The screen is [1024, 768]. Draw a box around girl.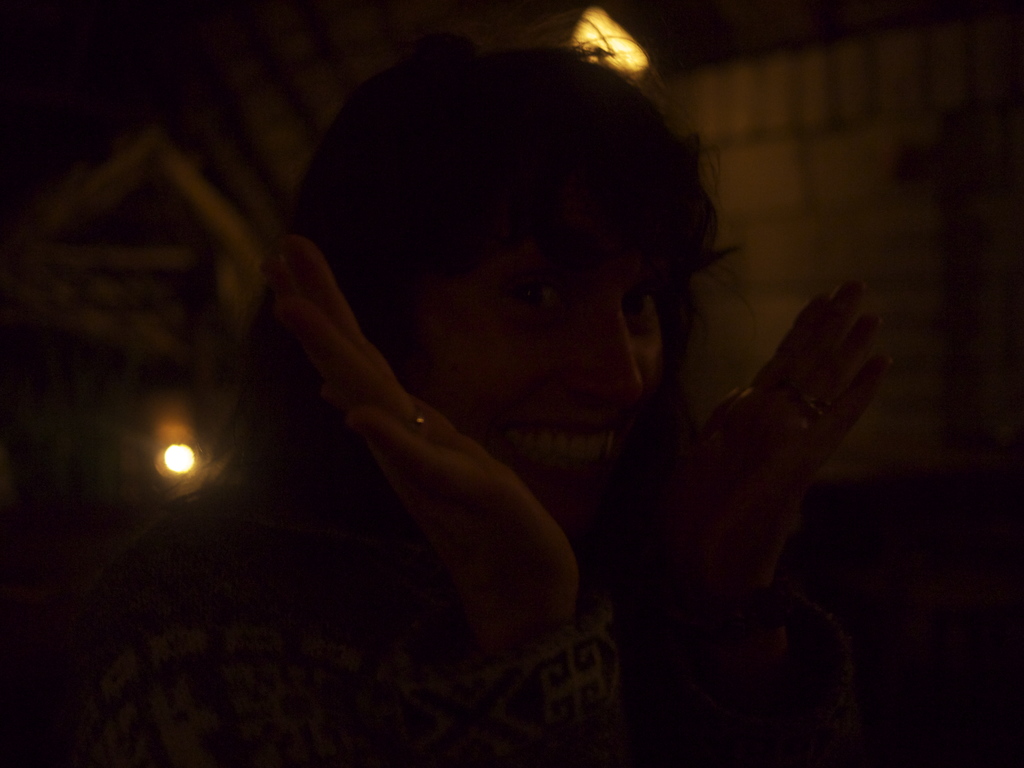
<bbox>128, 0, 878, 767</bbox>.
